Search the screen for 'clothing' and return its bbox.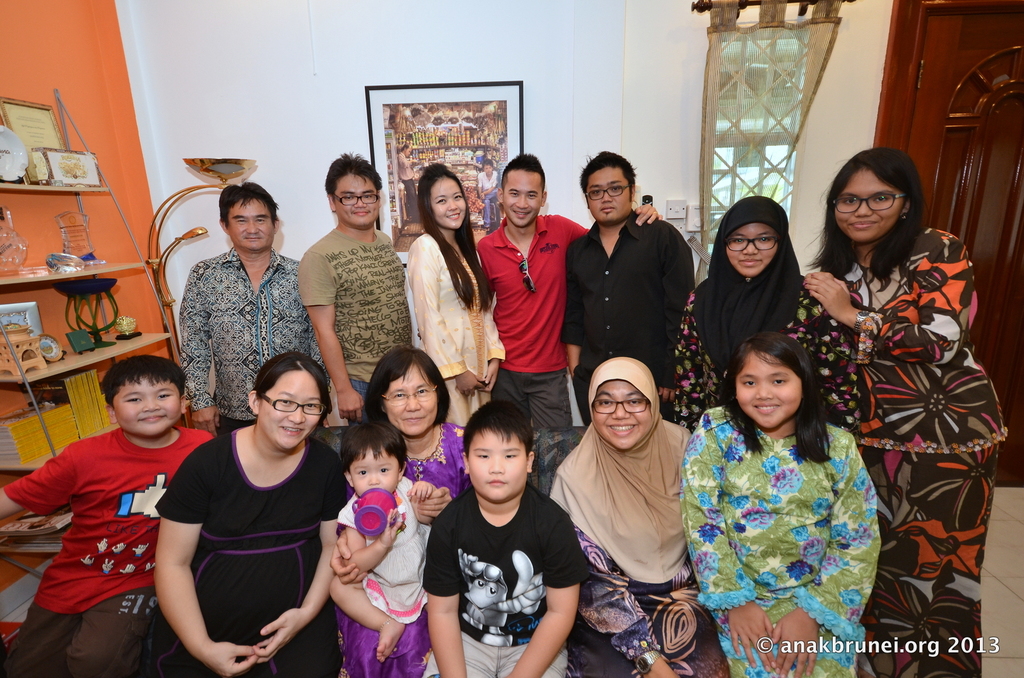
Found: {"x1": 335, "y1": 419, "x2": 470, "y2": 677}.
